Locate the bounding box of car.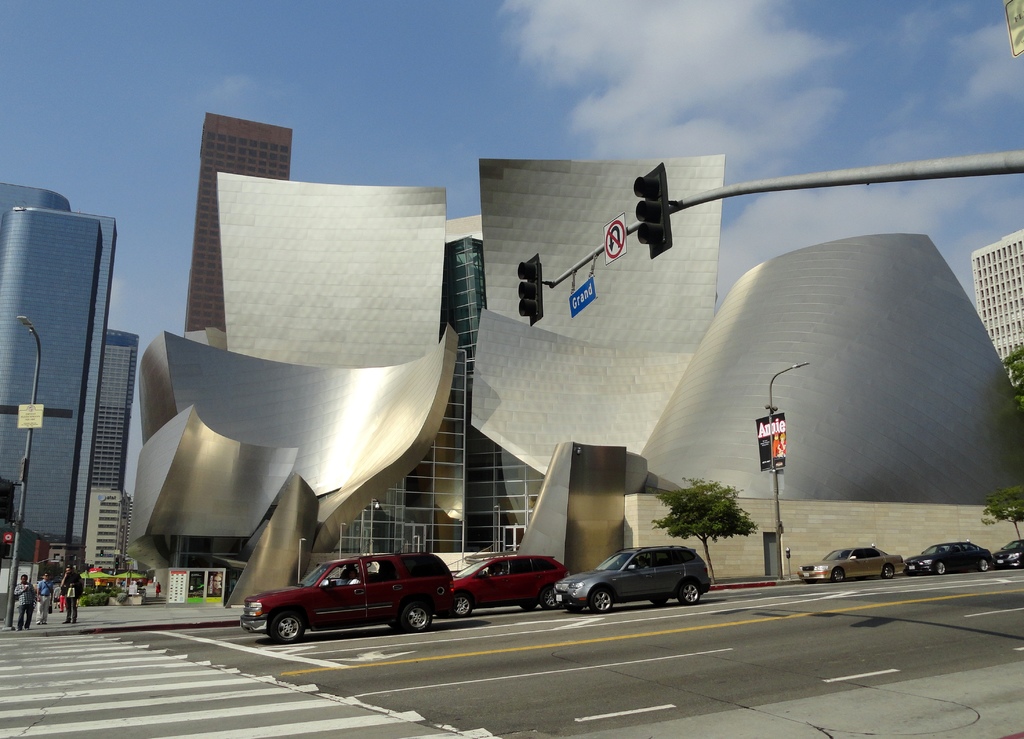
Bounding box: detection(553, 544, 712, 613).
